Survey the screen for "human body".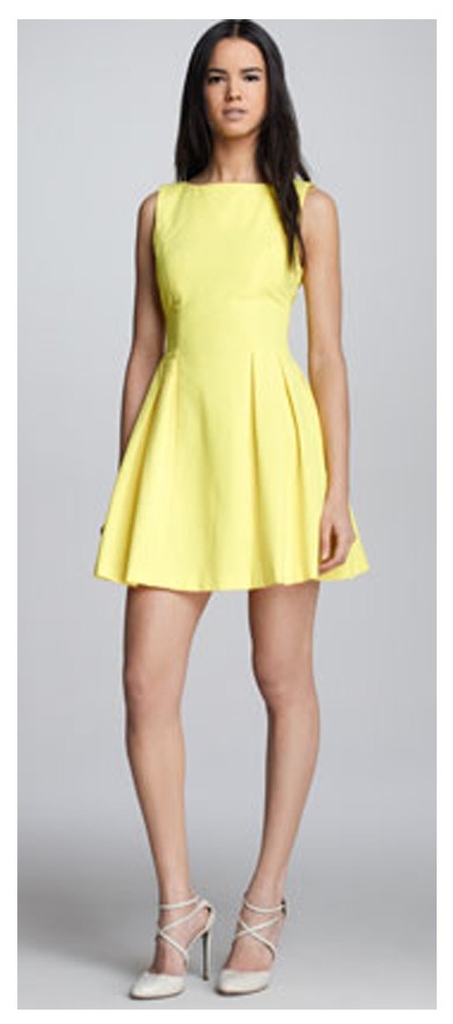
Survey found: 104:40:346:985.
